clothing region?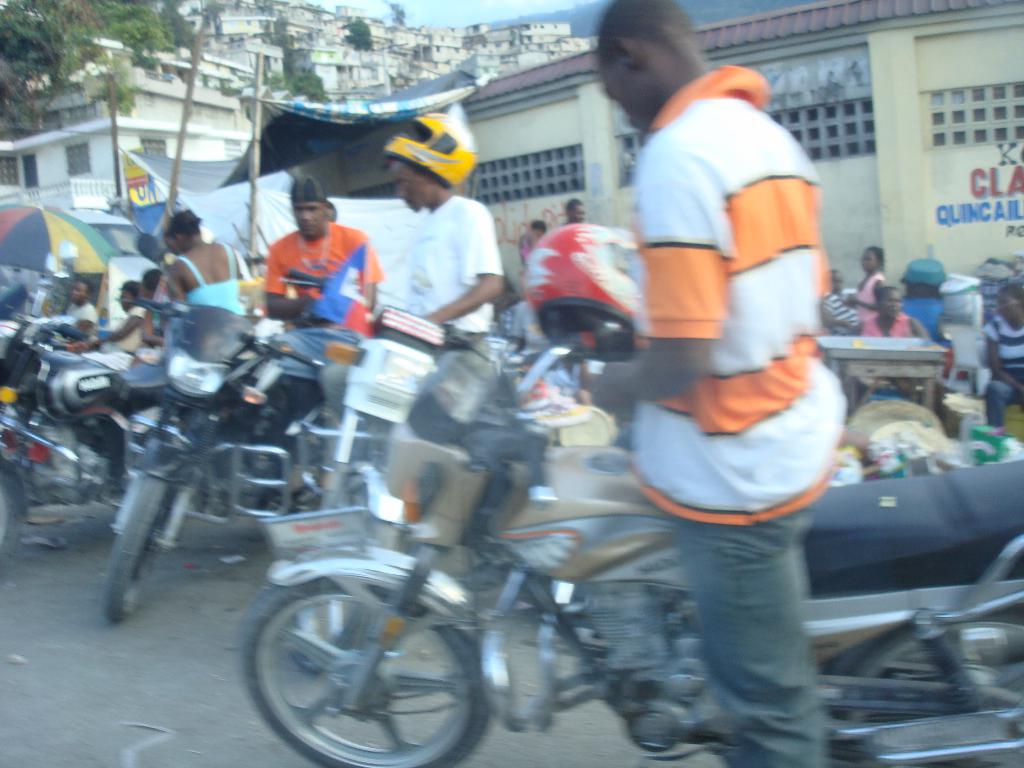
rect(844, 266, 883, 318)
